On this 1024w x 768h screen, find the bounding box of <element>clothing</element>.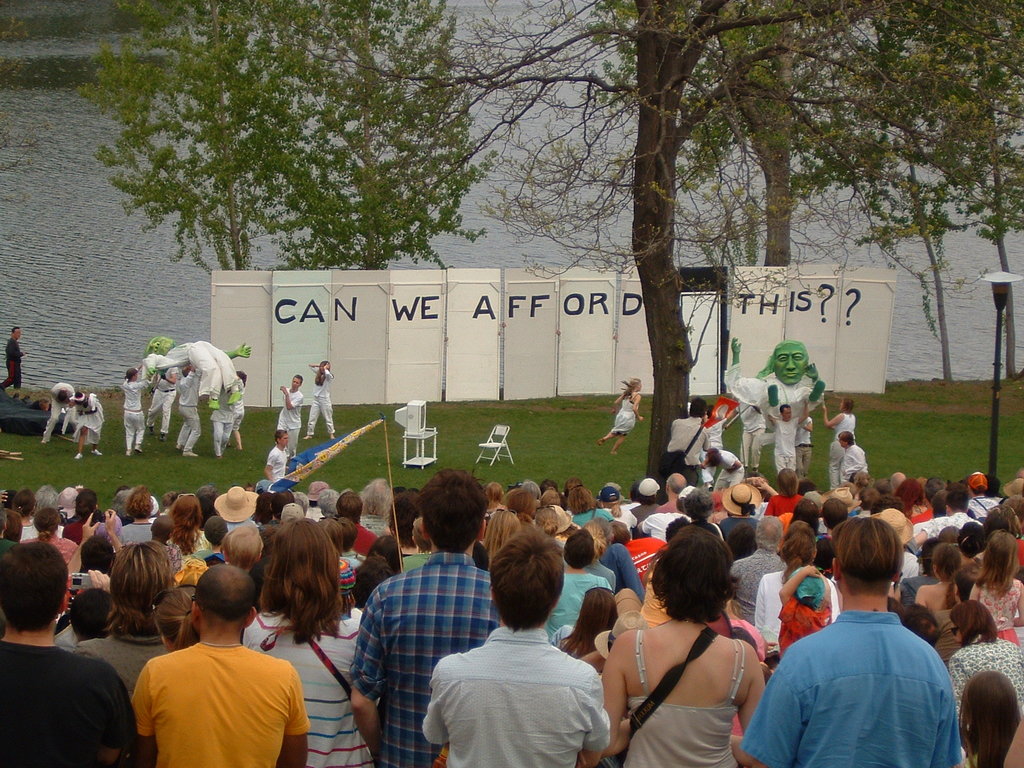
Bounding box: BBox(73, 395, 104, 445).
